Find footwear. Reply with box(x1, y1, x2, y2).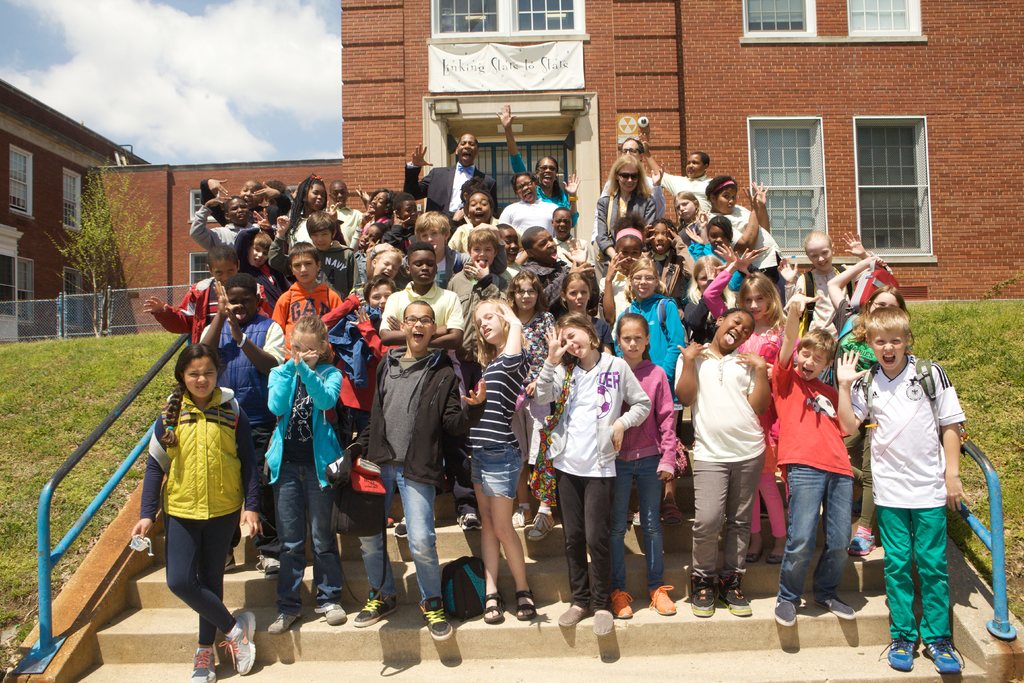
box(311, 598, 346, 627).
